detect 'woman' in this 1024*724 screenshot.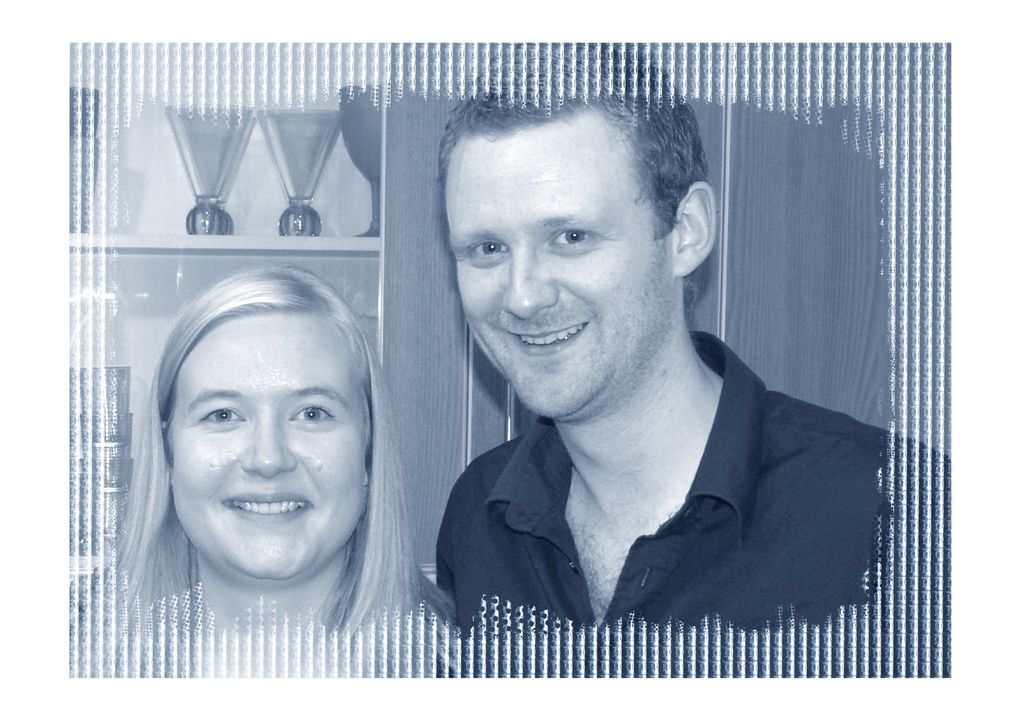
Detection: [69, 264, 468, 681].
